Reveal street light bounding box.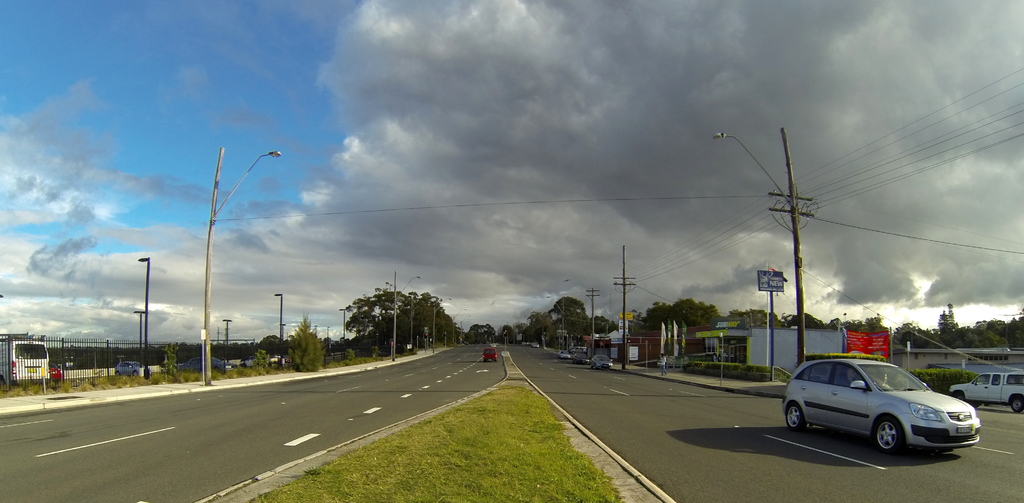
Revealed: x1=906, y1=340, x2=911, y2=377.
